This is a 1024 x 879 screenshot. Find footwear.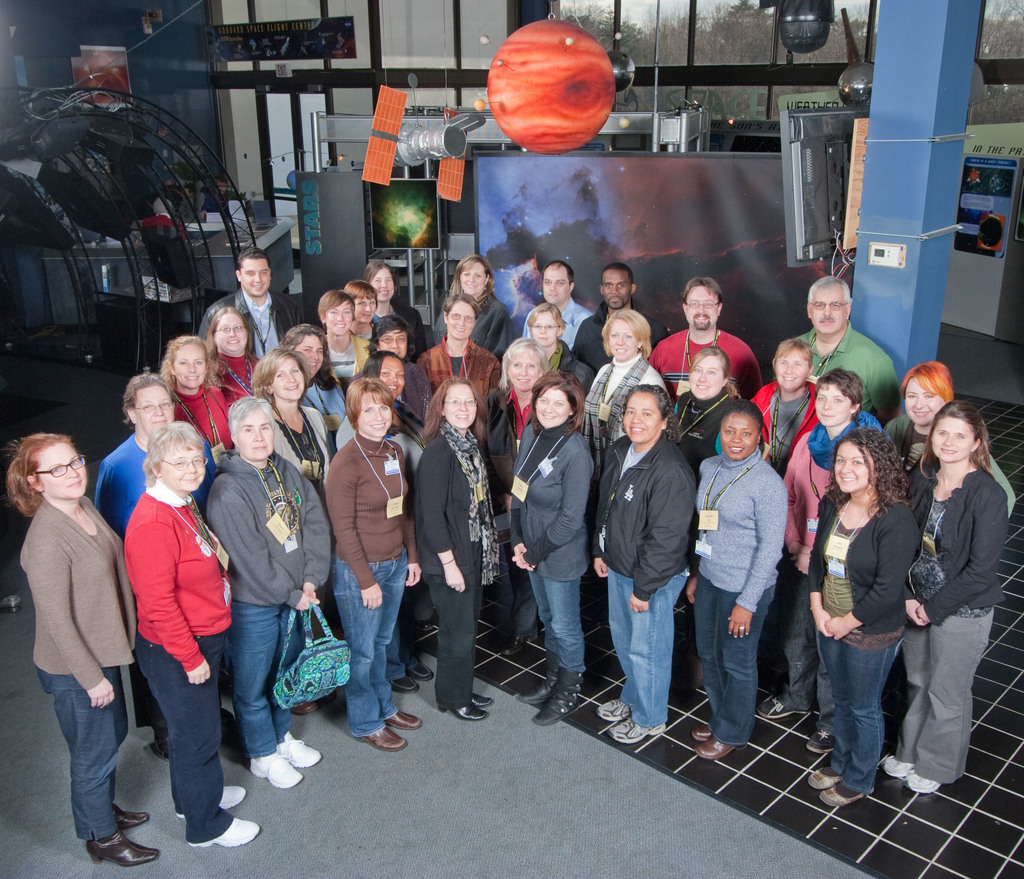
Bounding box: pyautogui.locateOnScreen(603, 715, 665, 743).
